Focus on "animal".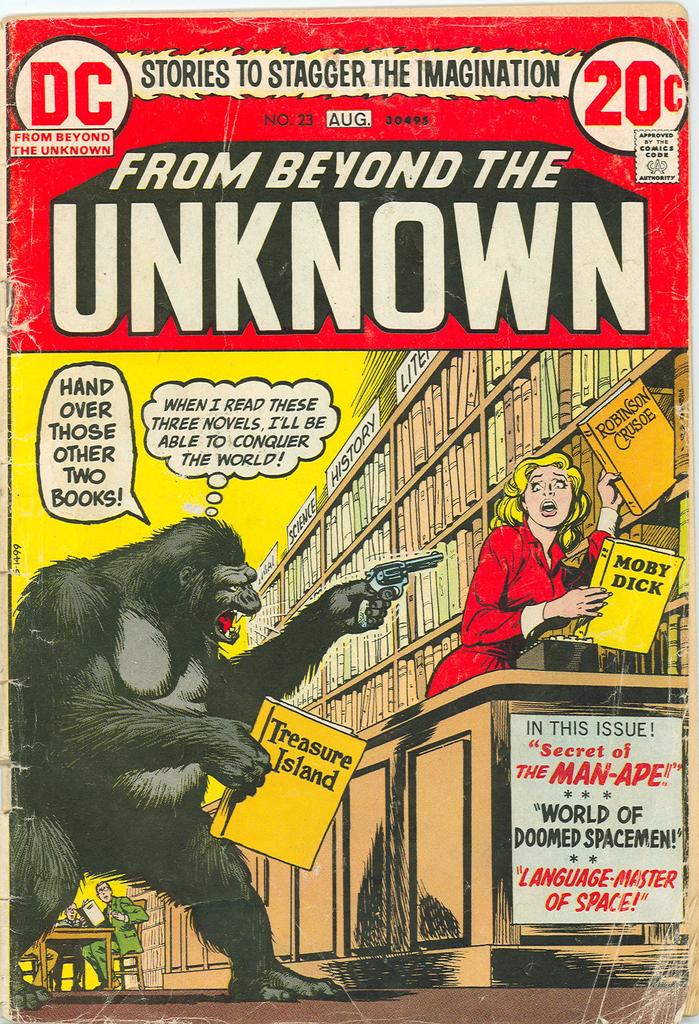
Focused at [left=6, top=515, right=399, bottom=1002].
